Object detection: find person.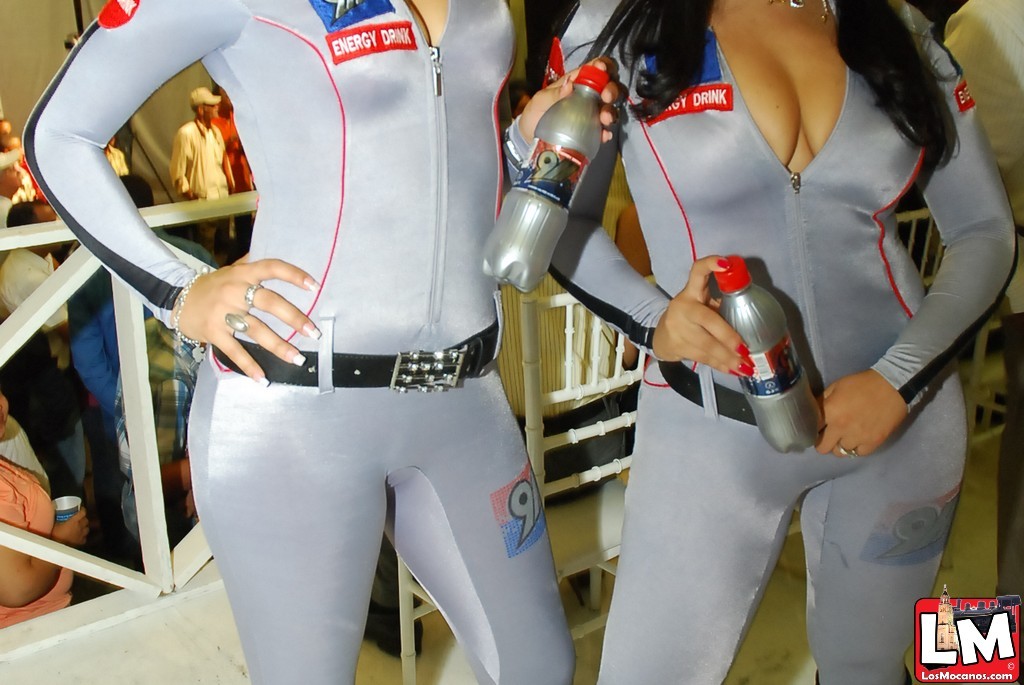
(218, 79, 258, 192).
